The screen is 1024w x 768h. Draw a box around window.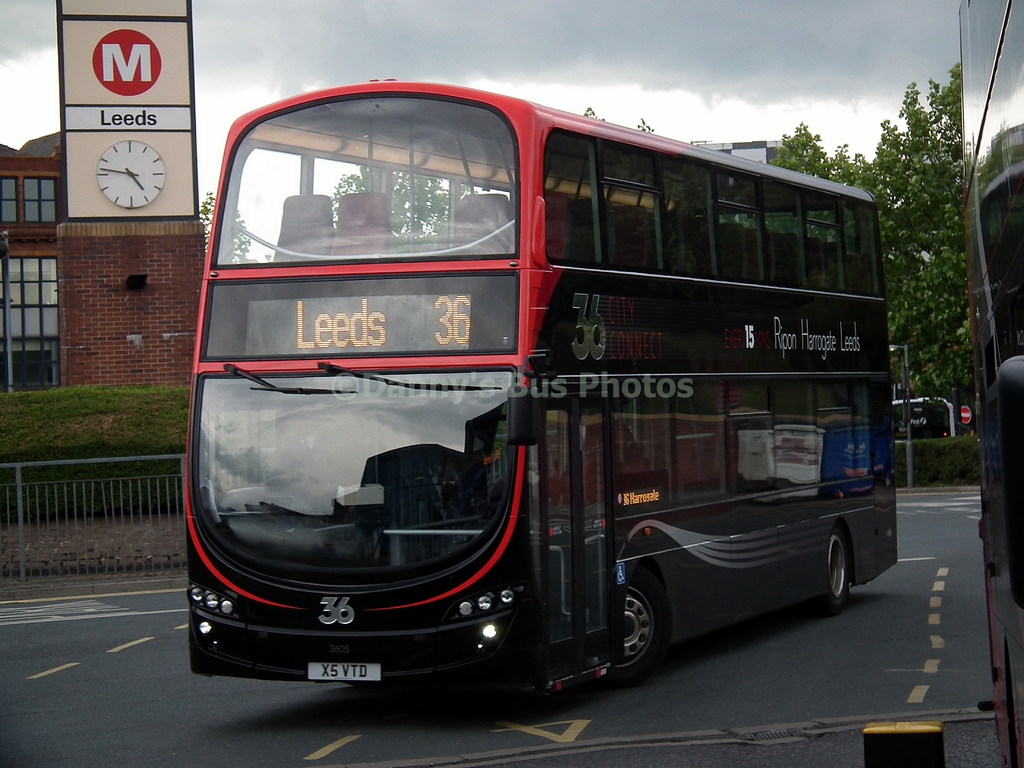
{"x1": 0, "y1": 252, "x2": 67, "y2": 390}.
